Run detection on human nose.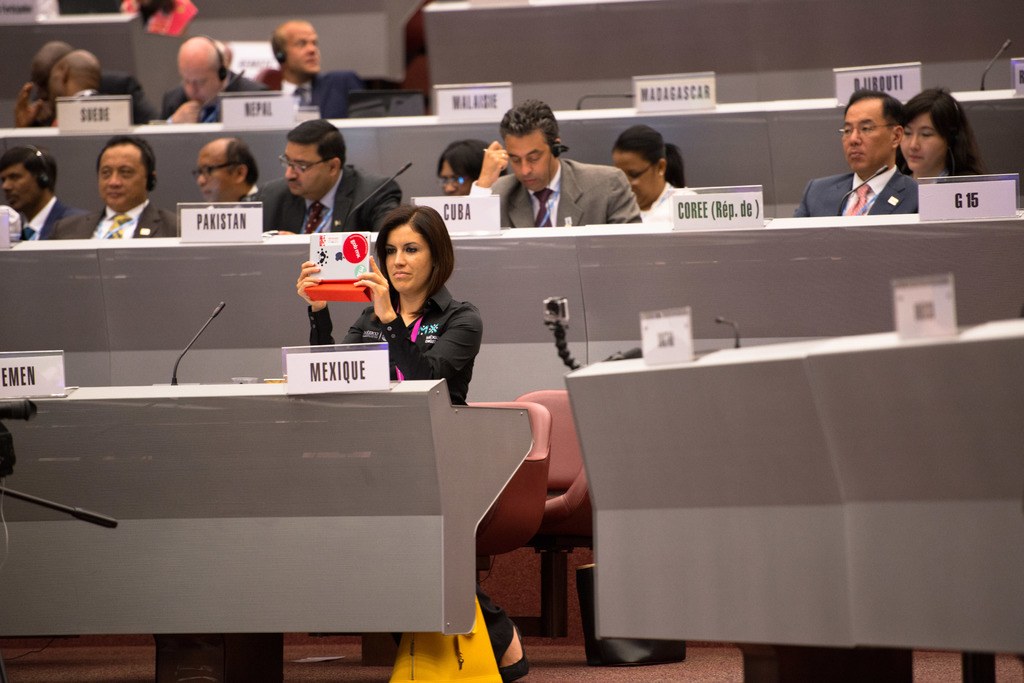
Result: region(109, 170, 122, 188).
